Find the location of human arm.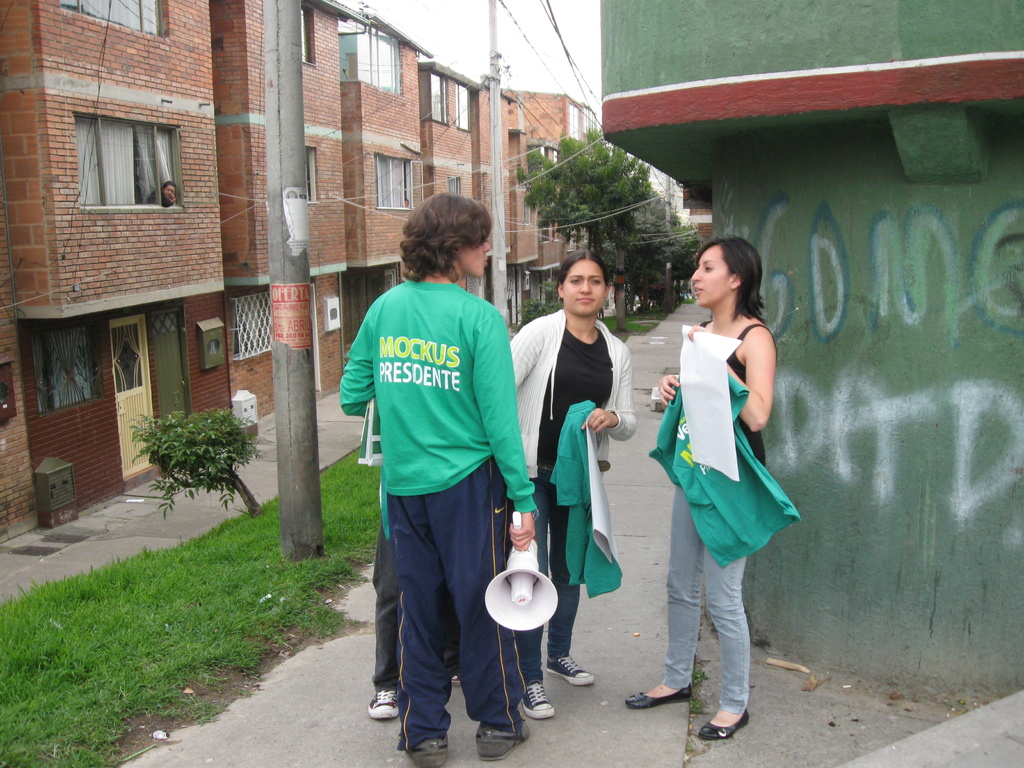
Location: {"left": 582, "top": 339, "right": 640, "bottom": 441}.
